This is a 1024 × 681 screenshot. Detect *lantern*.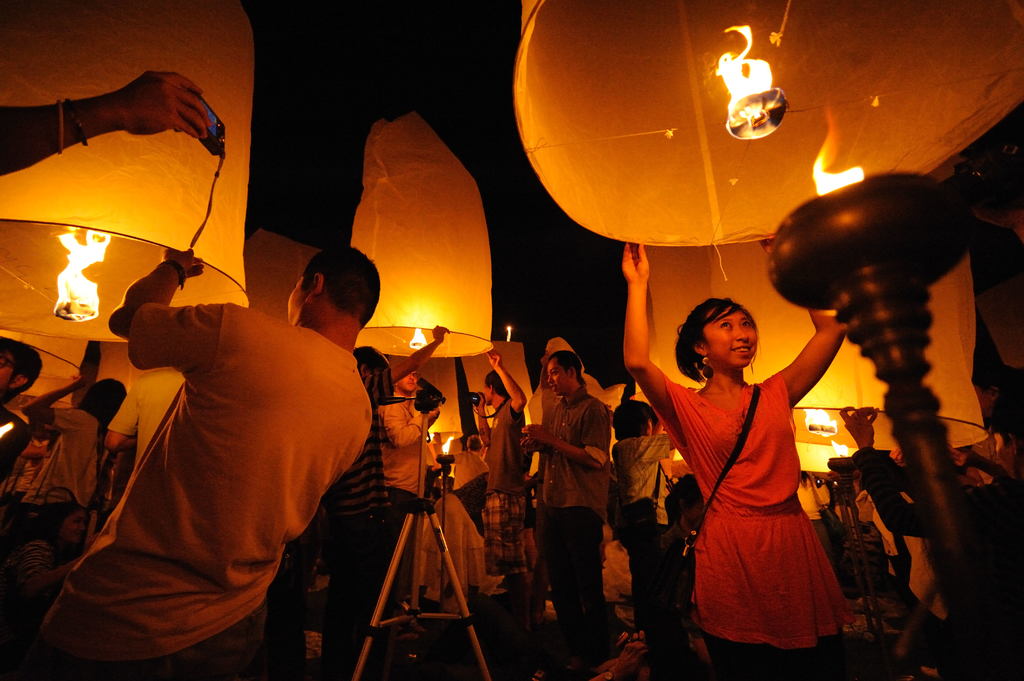
x1=636, y1=160, x2=986, y2=470.
